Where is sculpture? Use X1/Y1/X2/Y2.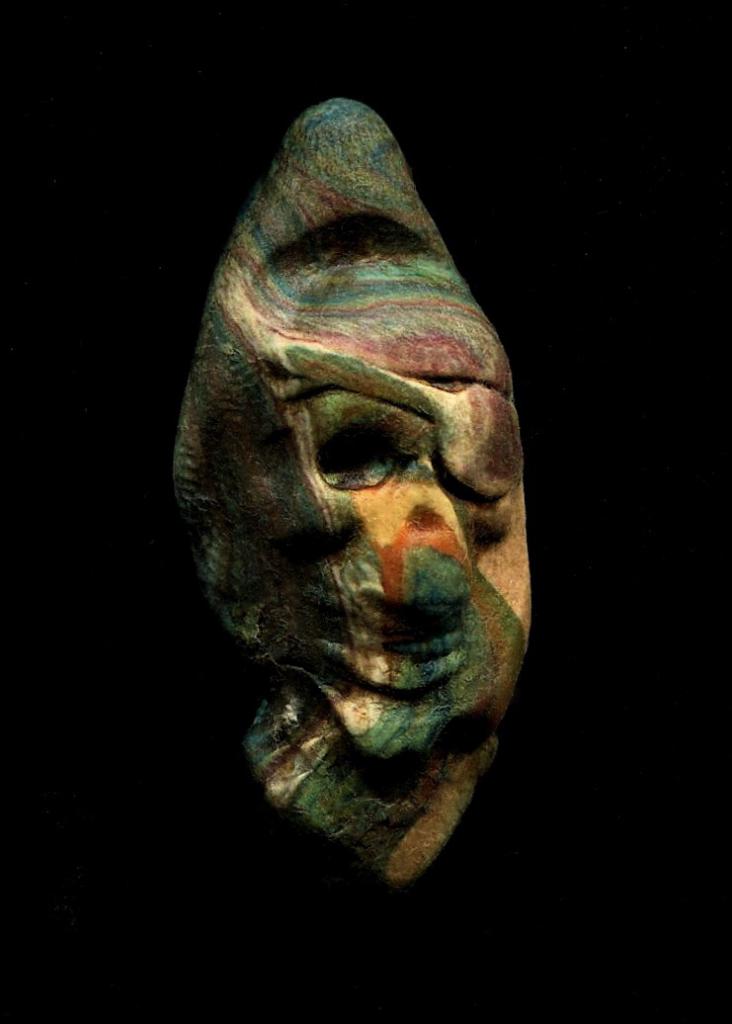
164/70/538/910.
